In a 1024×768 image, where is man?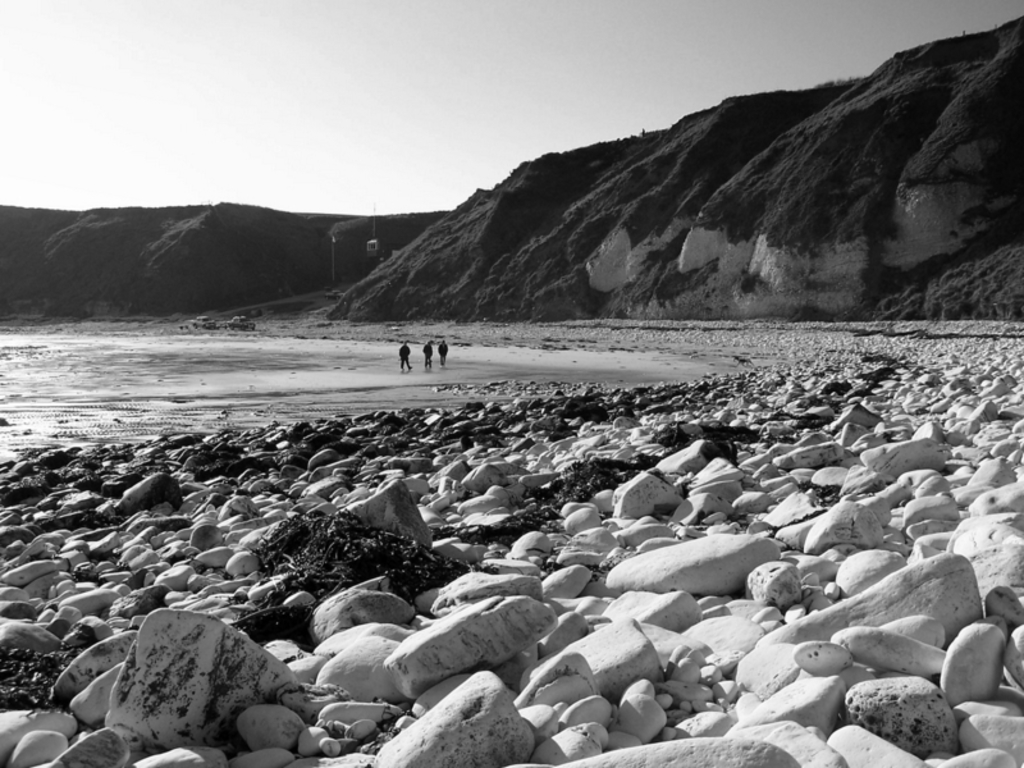
detection(397, 343, 415, 371).
